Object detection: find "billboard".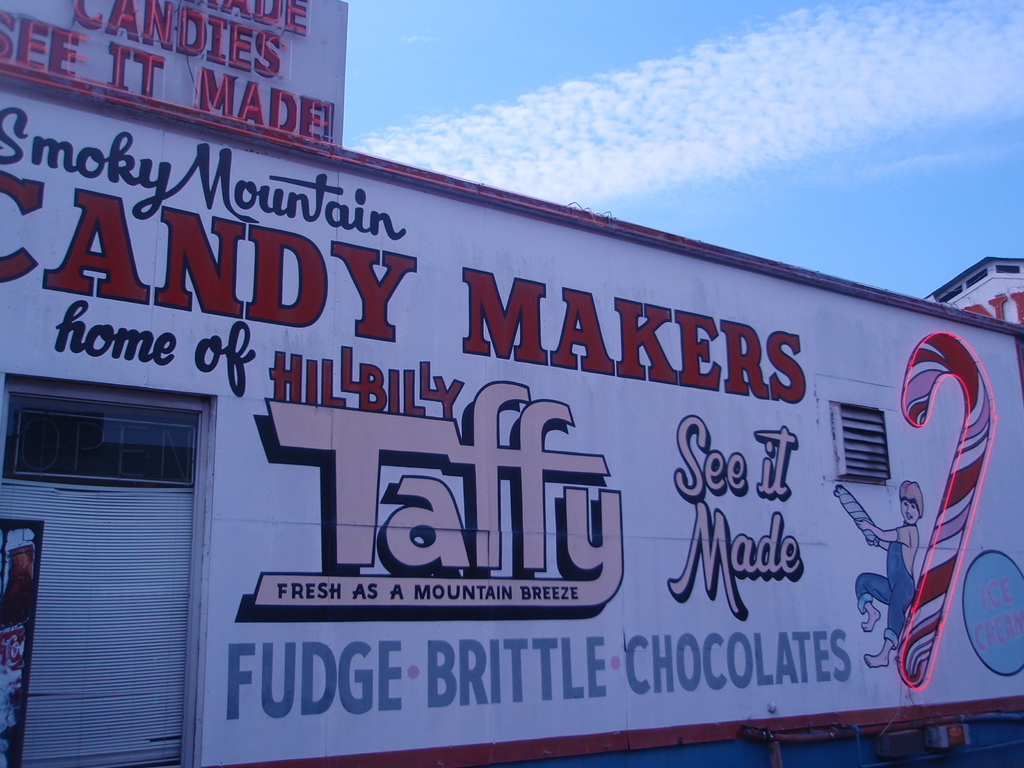
BBox(0, 88, 1023, 767).
